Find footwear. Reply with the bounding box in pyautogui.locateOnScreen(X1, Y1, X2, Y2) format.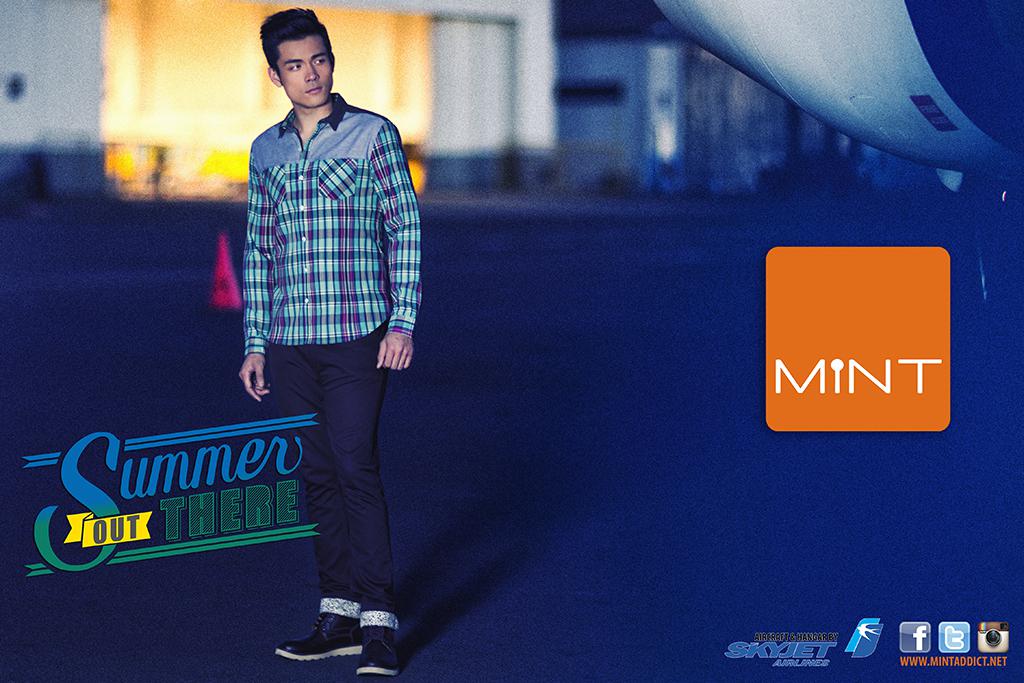
pyautogui.locateOnScreen(353, 626, 400, 675).
